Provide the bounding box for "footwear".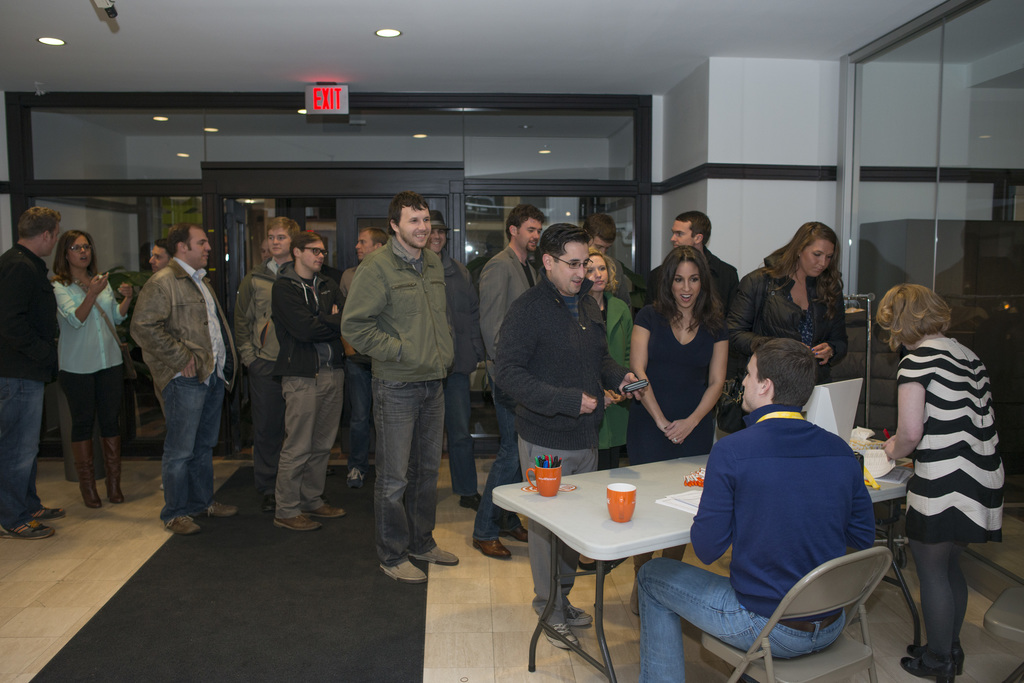
[261, 494, 275, 511].
